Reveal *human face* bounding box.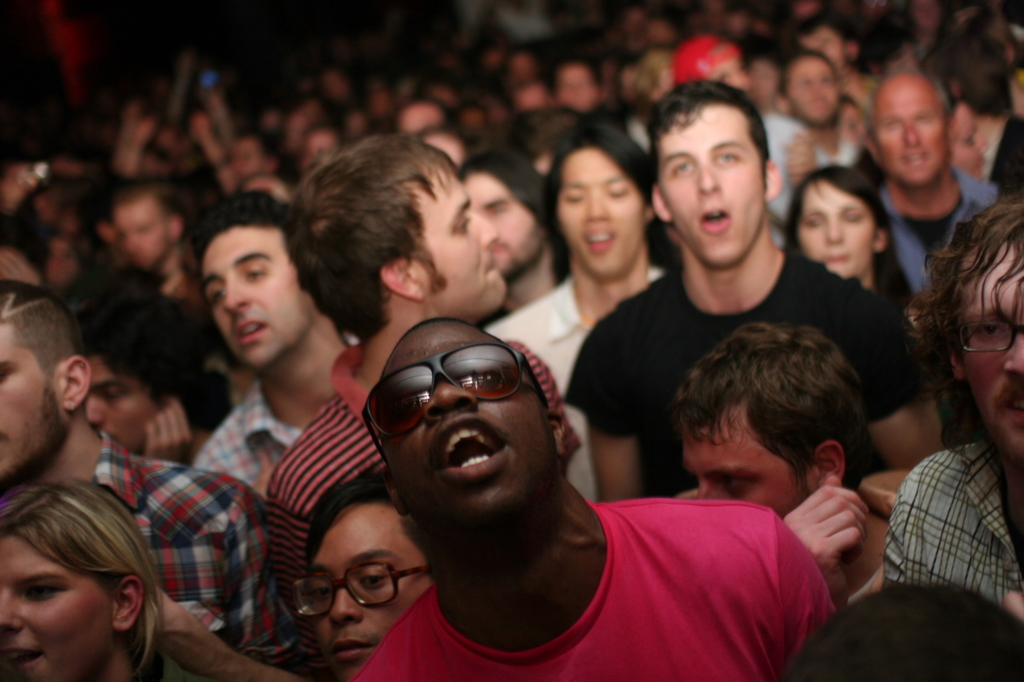
Revealed: bbox(78, 359, 168, 457).
